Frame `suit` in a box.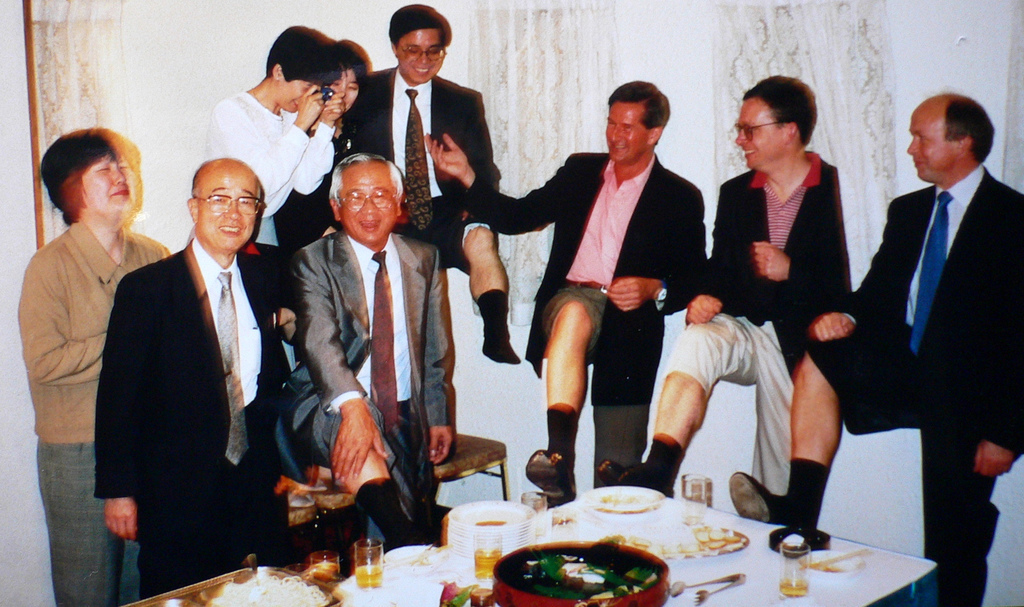
<box>281,229,453,546</box>.
